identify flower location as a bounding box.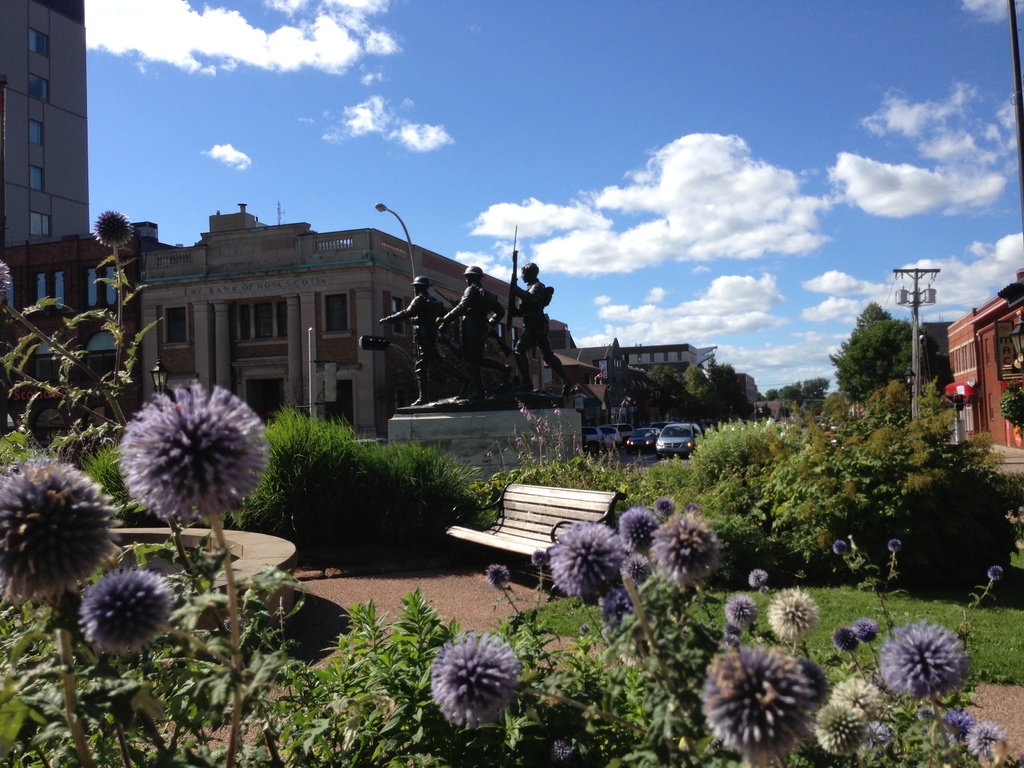
(left=652, top=495, right=676, bottom=520).
